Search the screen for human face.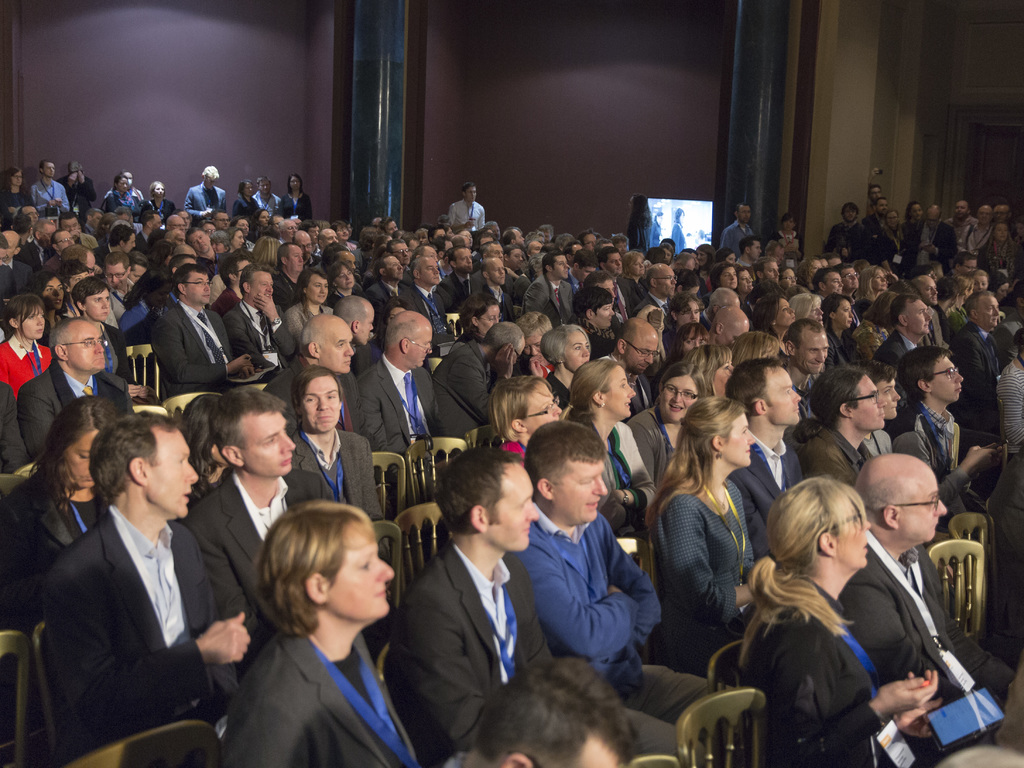
Found at x1=211 y1=236 x2=225 y2=252.
